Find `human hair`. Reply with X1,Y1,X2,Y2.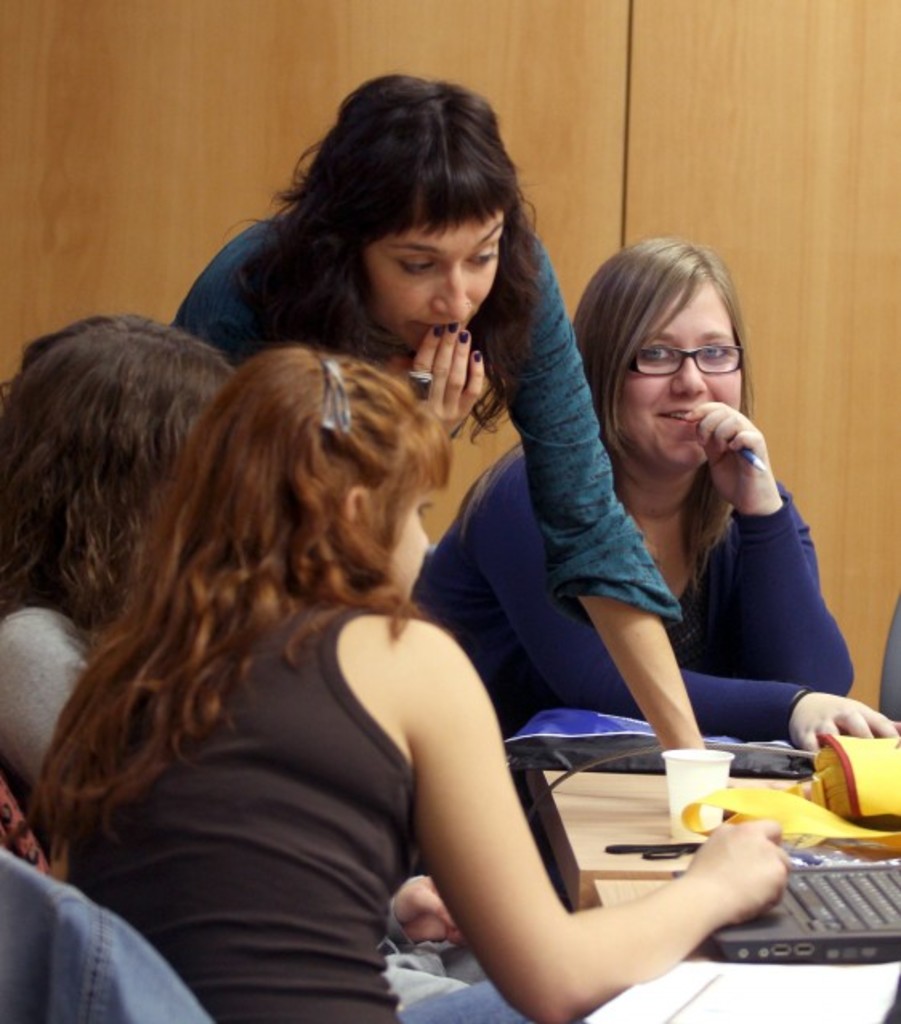
231,71,543,452.
